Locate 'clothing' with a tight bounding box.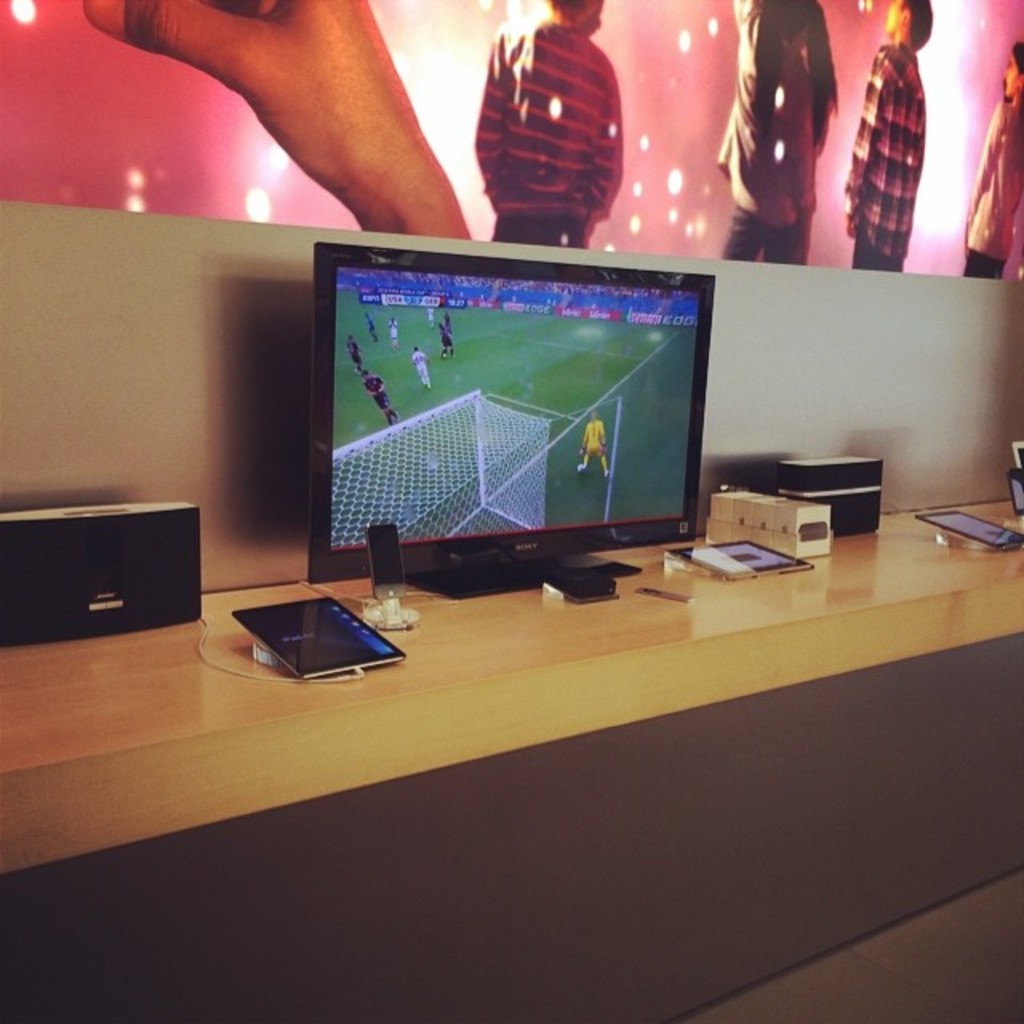
581/414/608/458.
